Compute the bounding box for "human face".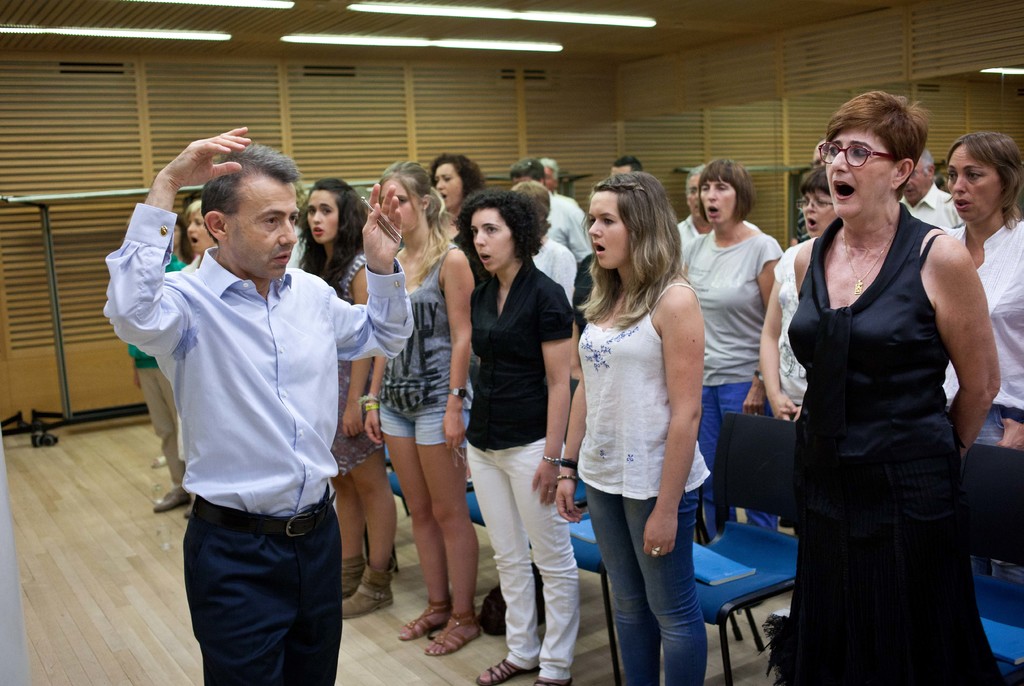
<box>223,168,298,285</box>.
